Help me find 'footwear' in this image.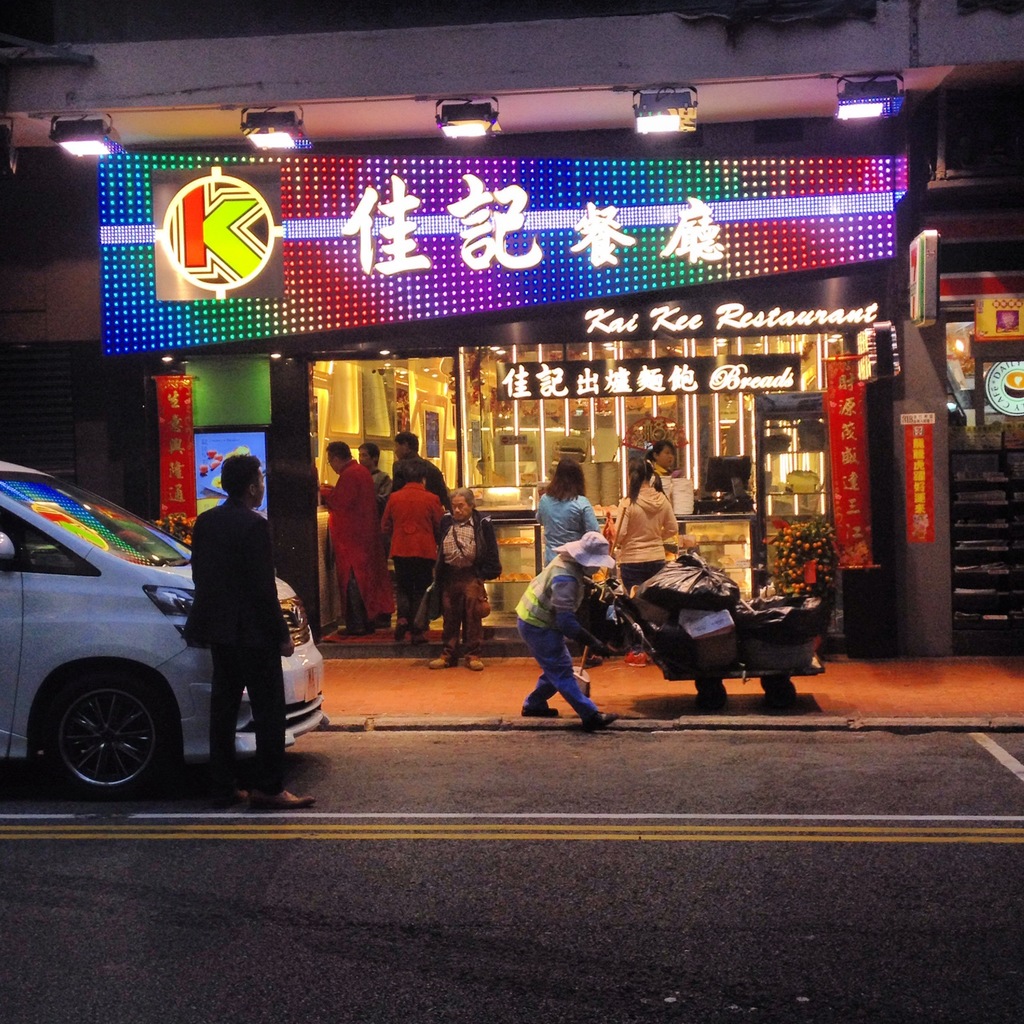
Found it: [239, 790, 249, 802].
